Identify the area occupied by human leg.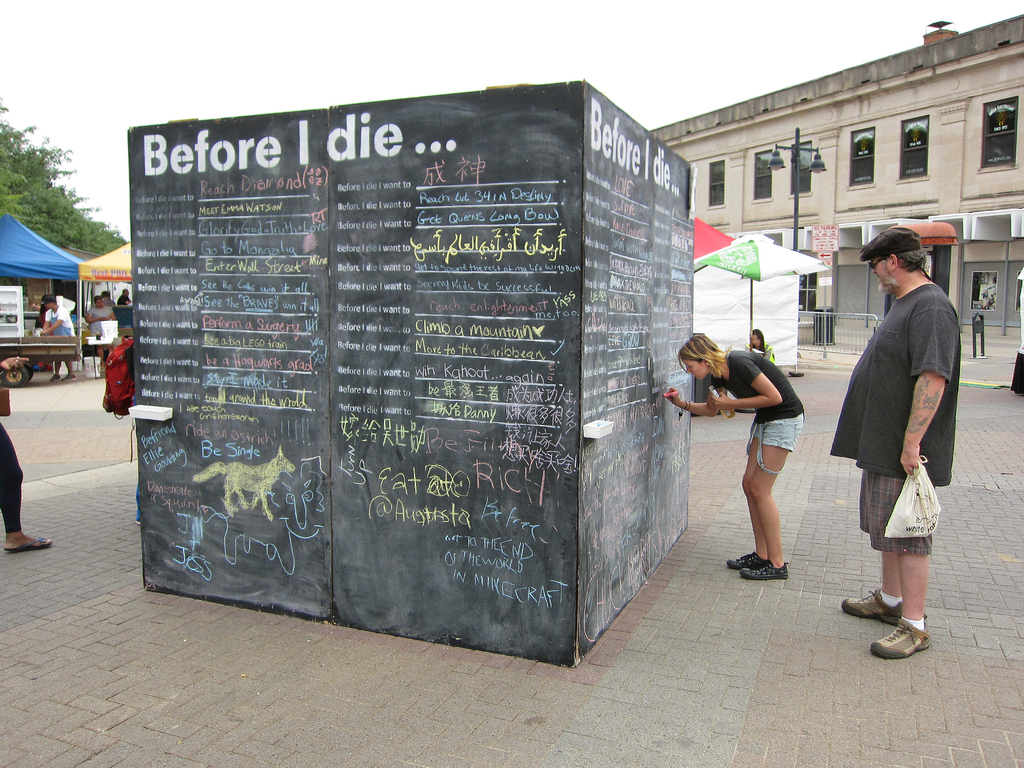
Area: Rect(869, 471, 934, 659).
